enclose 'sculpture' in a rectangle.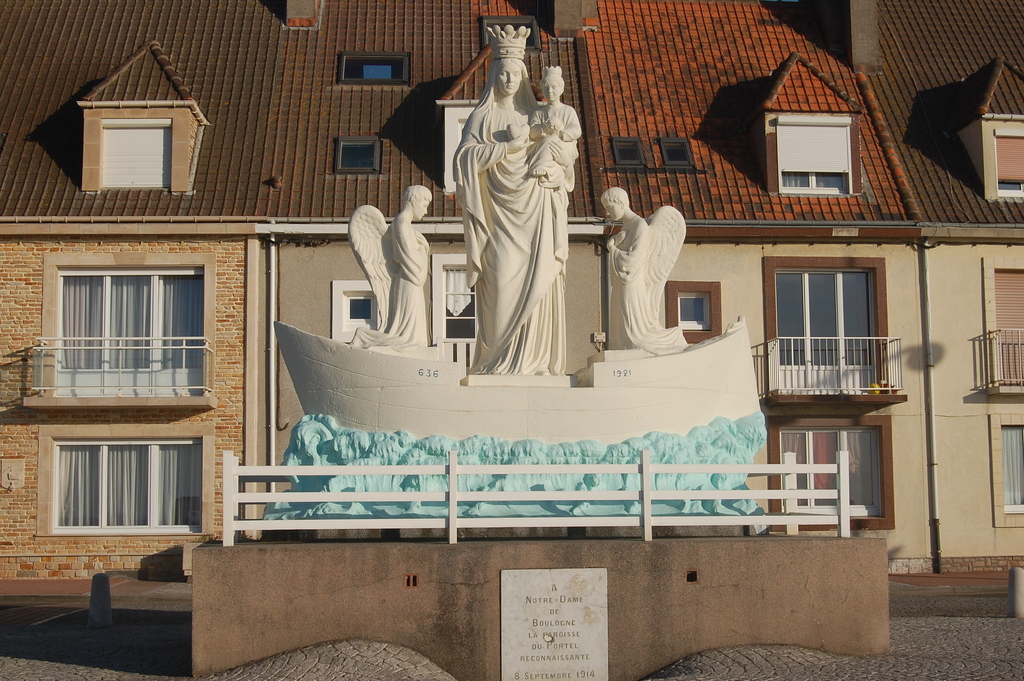
left=342, top=170, right=456, bottom=360.
